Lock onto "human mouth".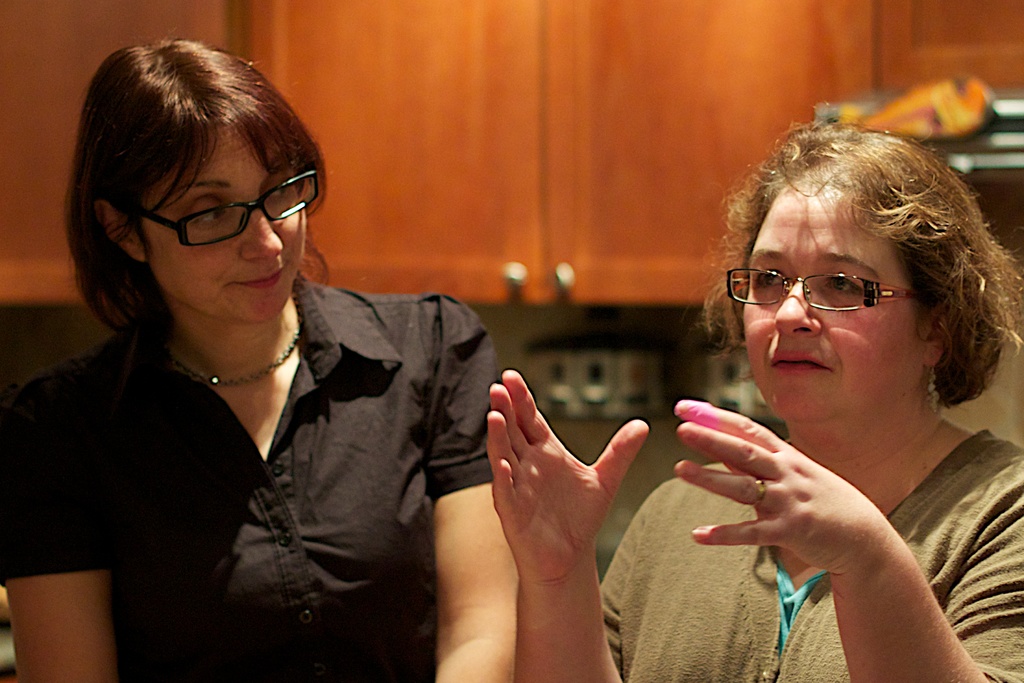
Locked: box=[222, 262, 291, 288].
